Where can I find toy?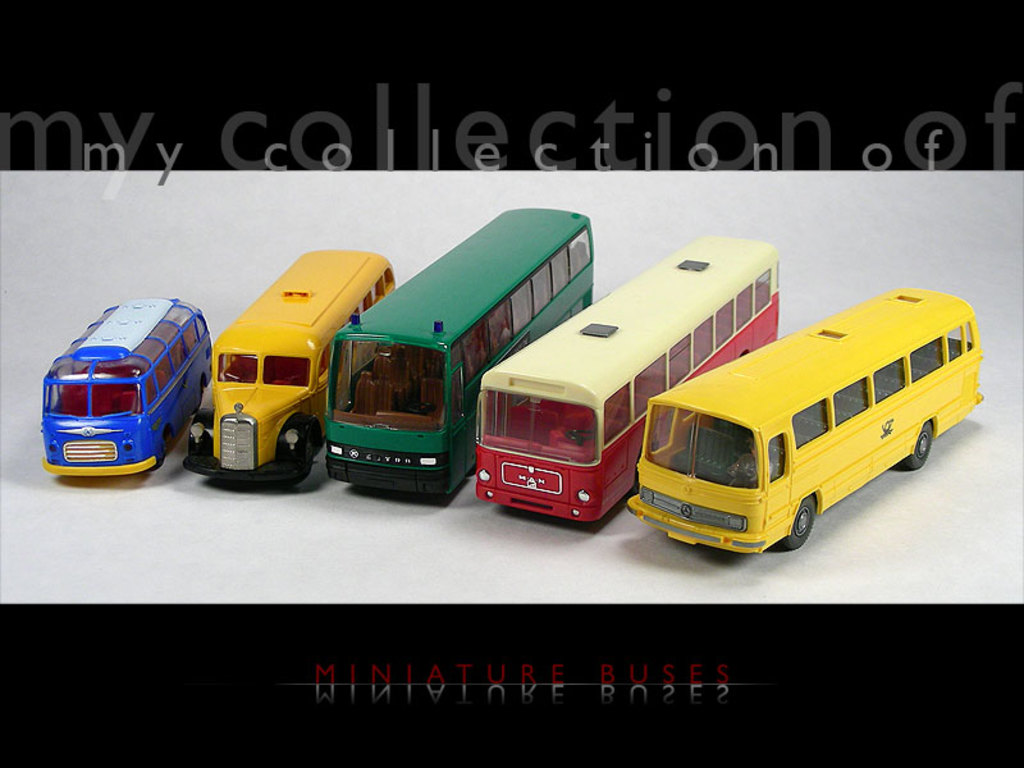
You can find it at rect(329, 204, 594, 497).
